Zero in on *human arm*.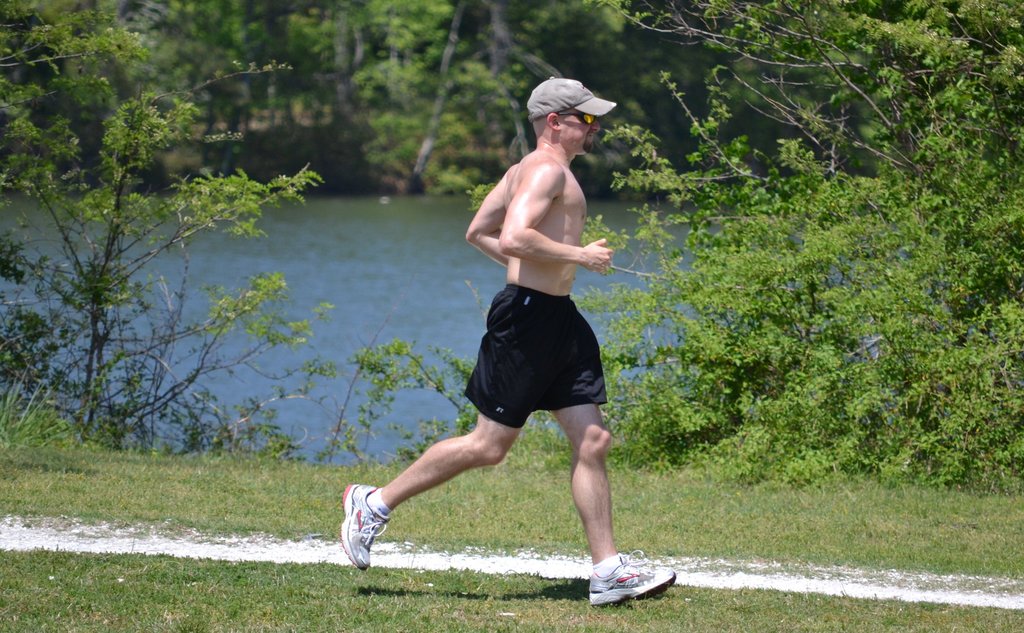
Zeroed in: <box>497,168,611,270</box>.
